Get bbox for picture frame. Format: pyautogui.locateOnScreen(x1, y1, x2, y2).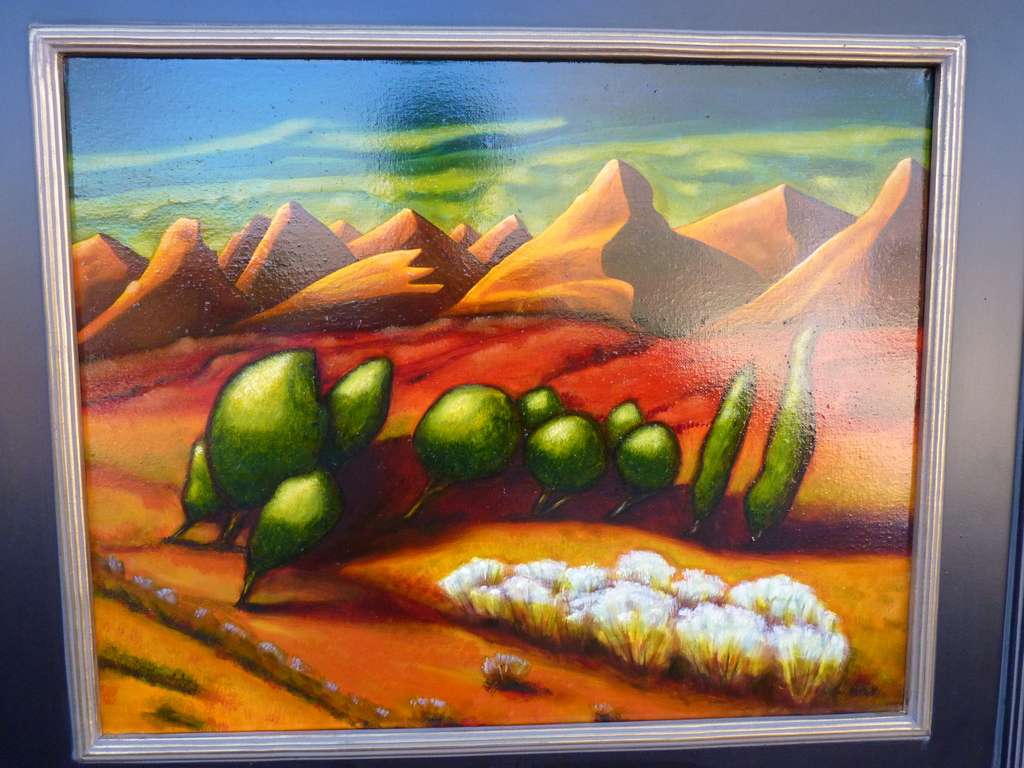
pyautogui.locateOnScreen(26, 25, 964, 763).
